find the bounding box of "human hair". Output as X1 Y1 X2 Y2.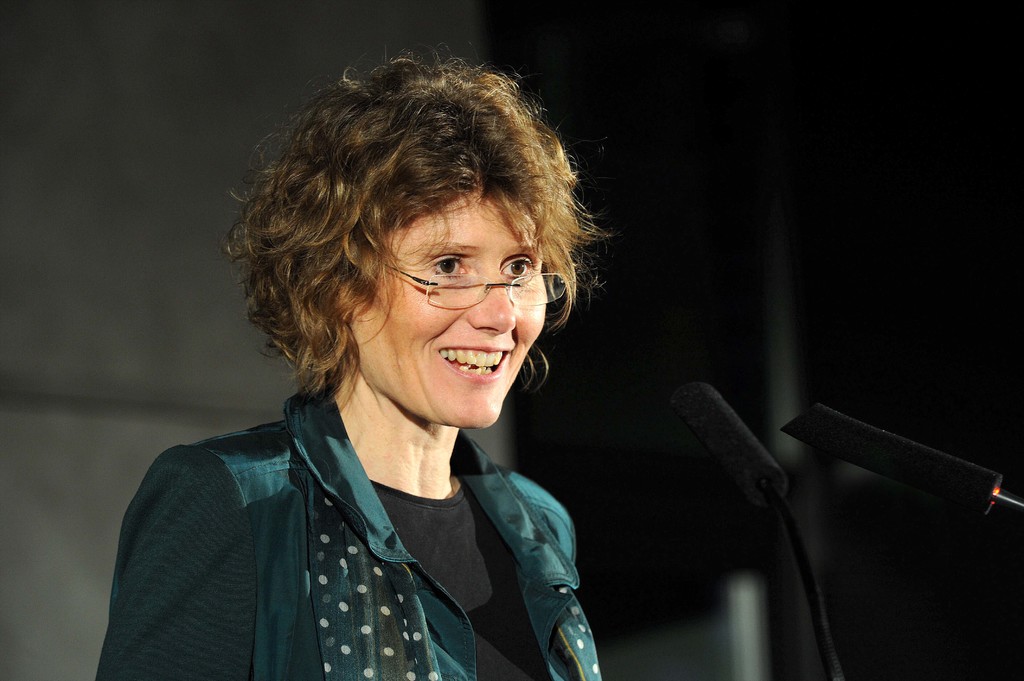
230 65 573 397.
